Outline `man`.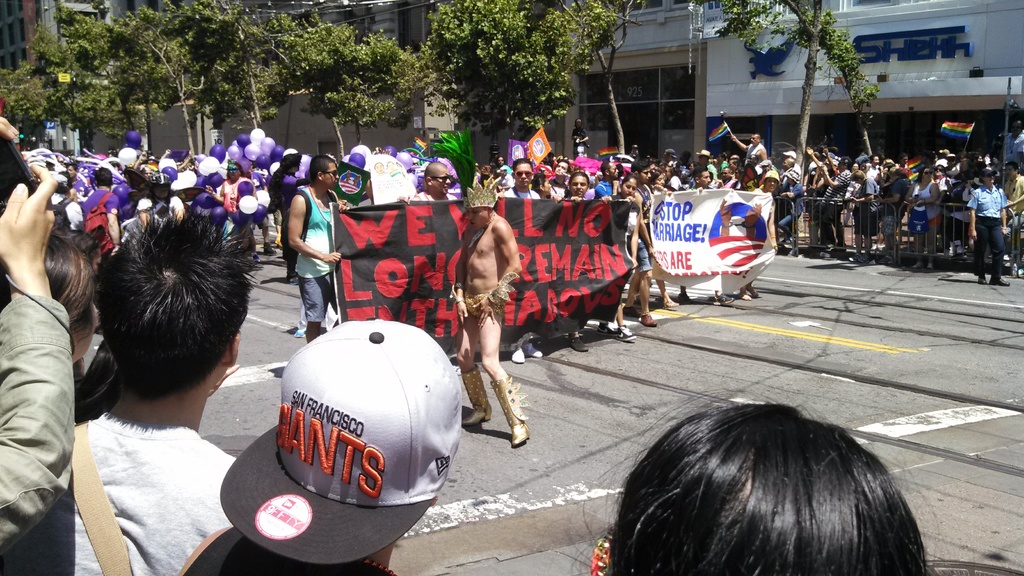
Outline: {"left": 963, "top": 168, "right": 1013, "bottom": 284}.
